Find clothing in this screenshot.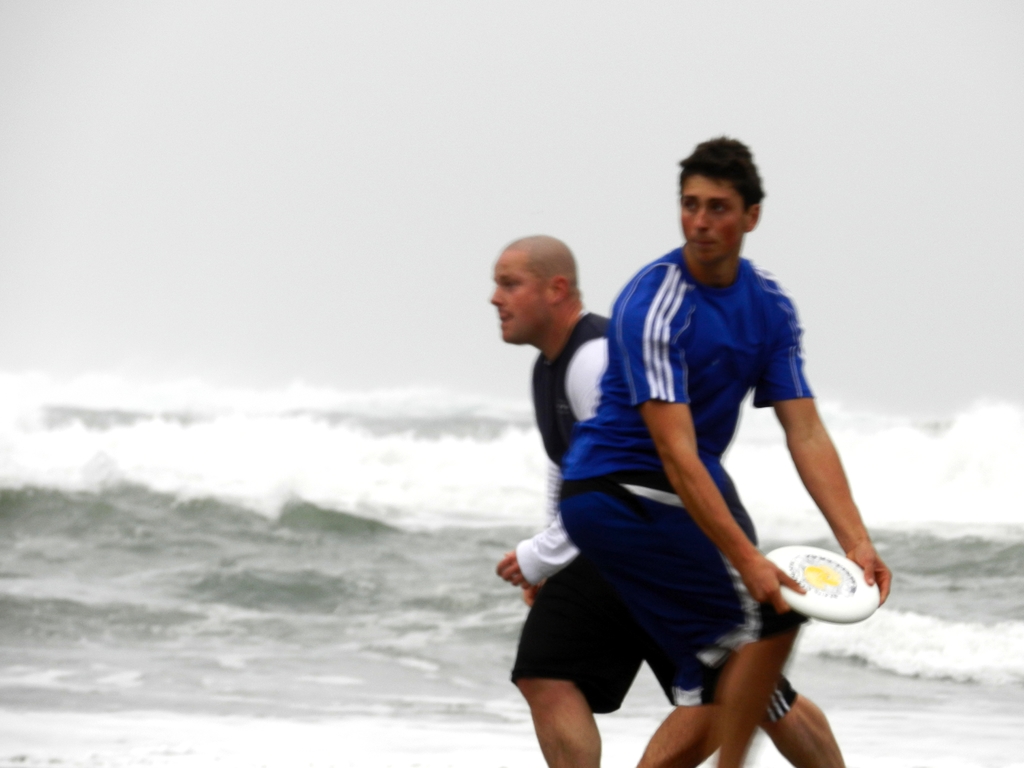
The bounding box for clothing is <bbox>498, 314, 617, 589</bbox>.
